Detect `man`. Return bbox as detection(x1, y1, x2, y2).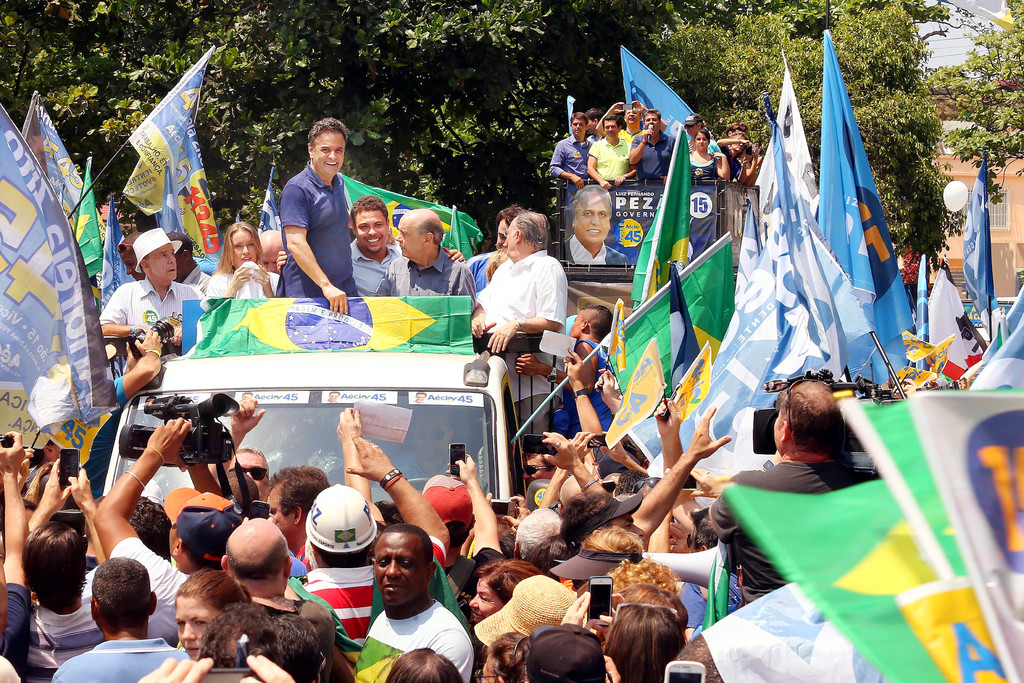
detection(60, 548, 184, 682).
